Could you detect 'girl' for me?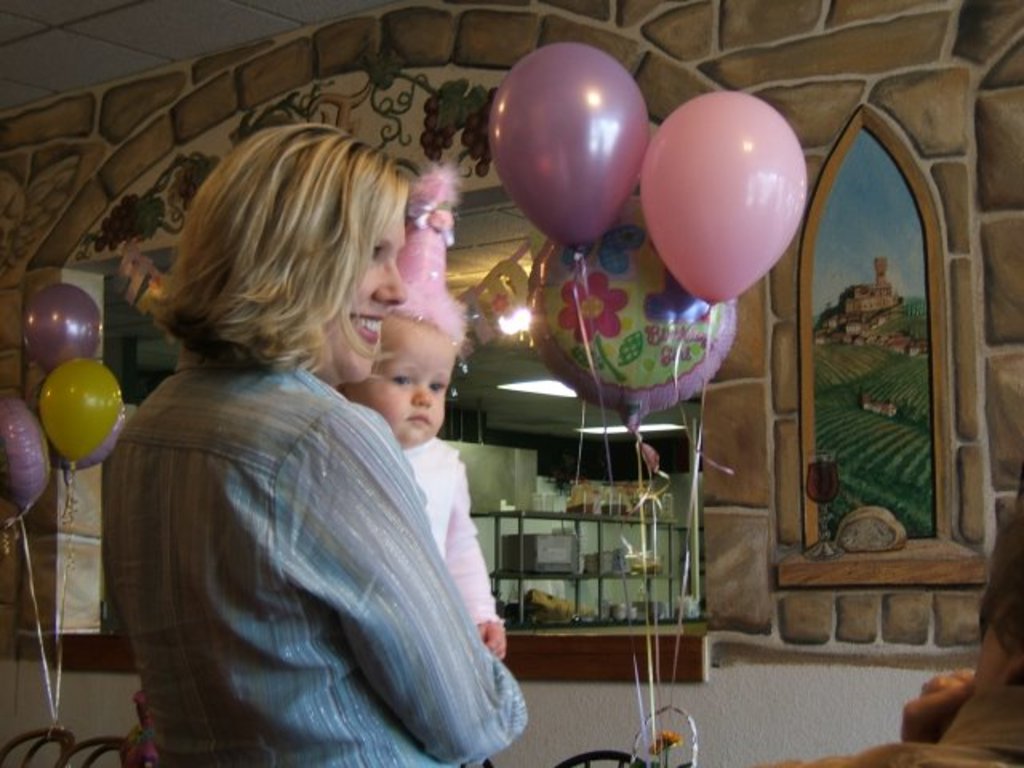
Detection result: x1=107, y1=123, x2=534, y2=766.
